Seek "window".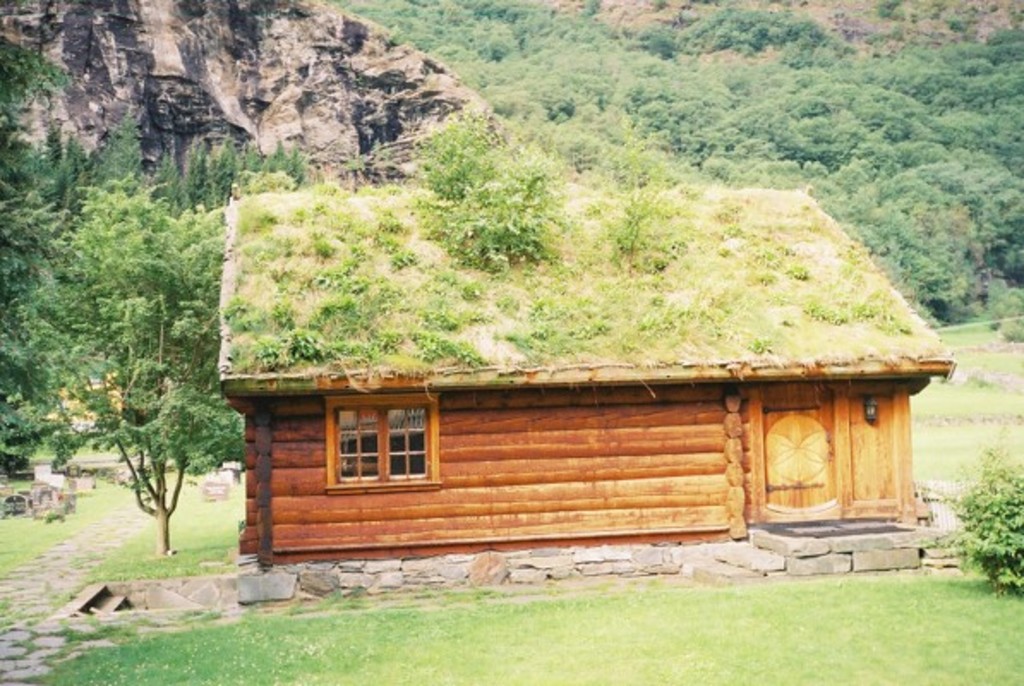
box(377, 400, 437, 499).
